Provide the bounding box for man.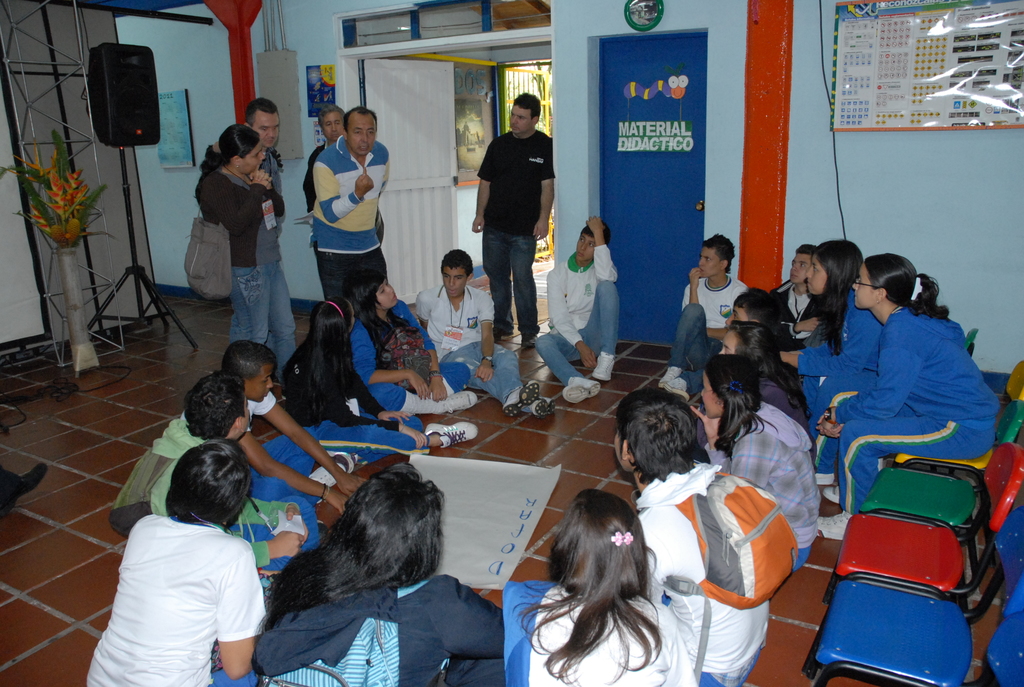
l=215, t=336, r=370, b=516.
